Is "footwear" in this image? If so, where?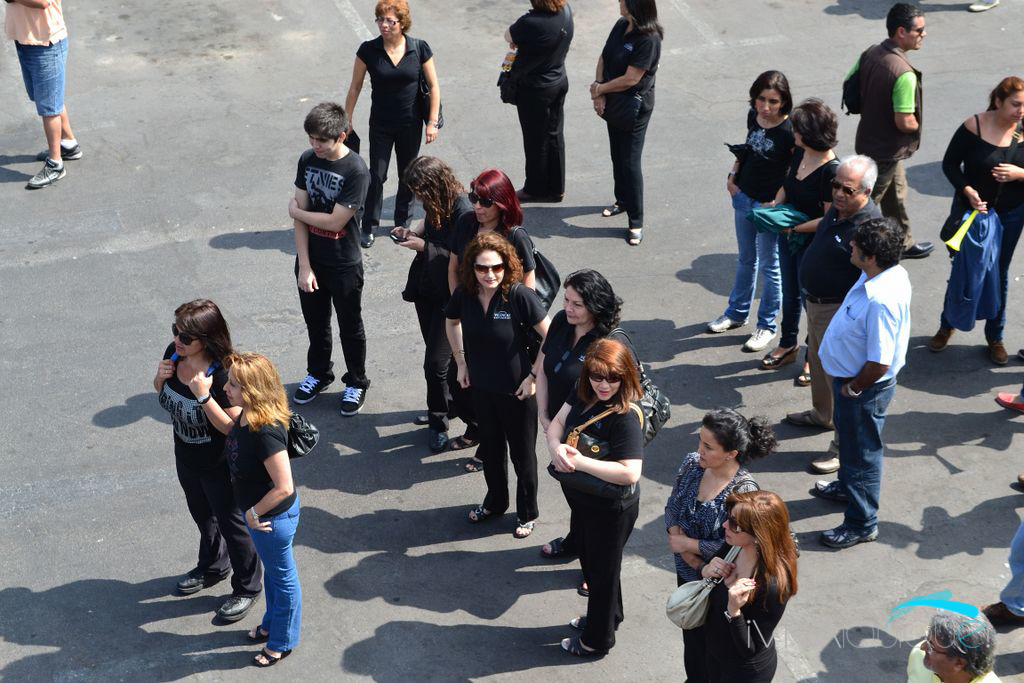
Yes, at select_region(993, 388, 1023, 415).
